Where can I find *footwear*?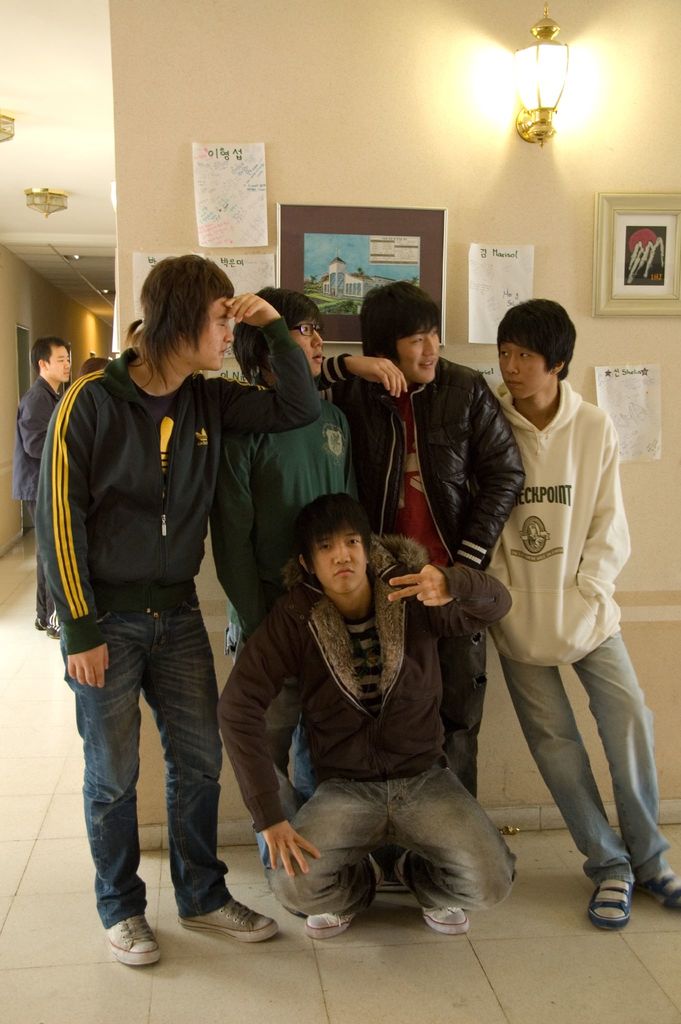
You can find it at x1=638, y1=865, x2=680, y2=908.
